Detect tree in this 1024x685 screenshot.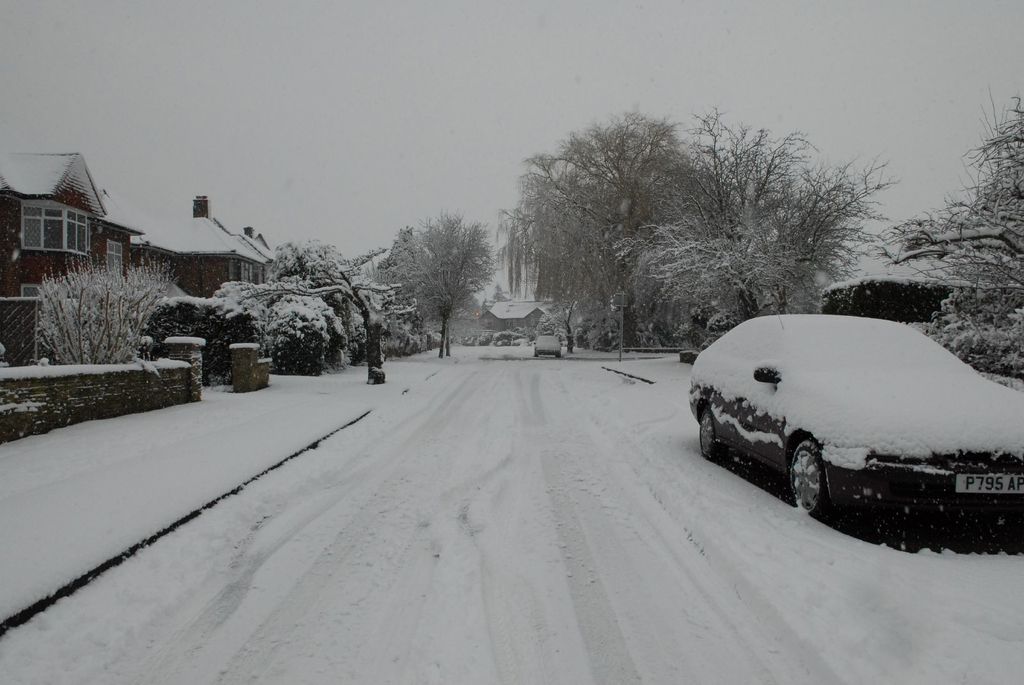
Detection: pyautogui.locateOnScreen(161, 237, 414, 370).
